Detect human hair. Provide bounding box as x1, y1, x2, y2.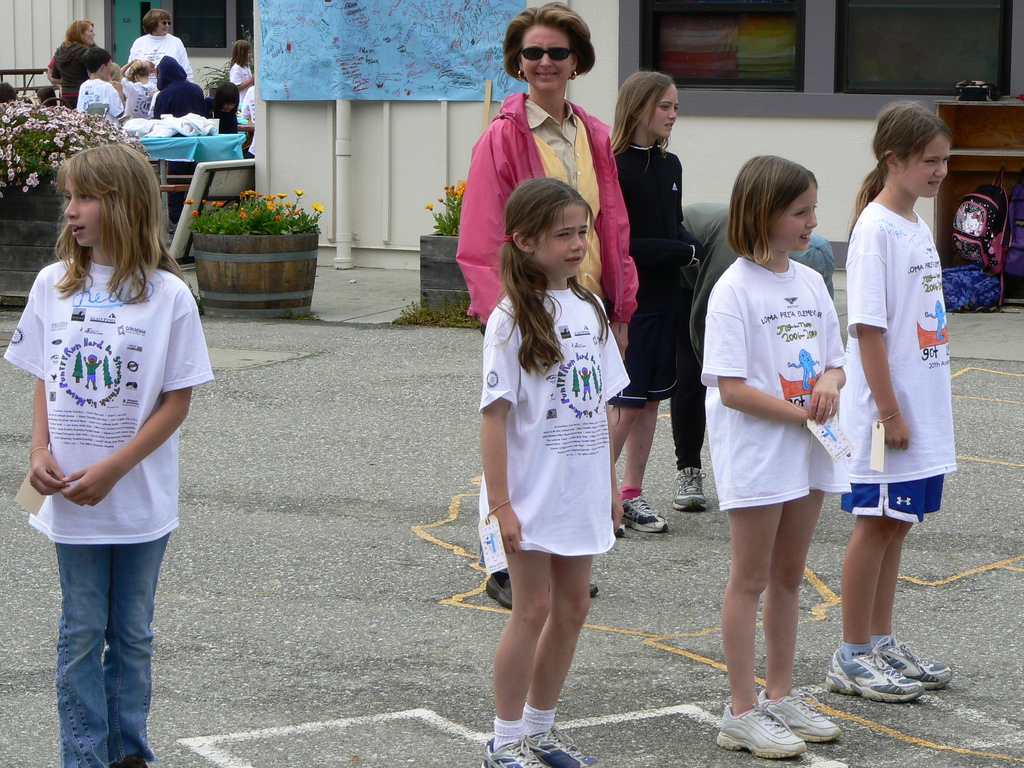
51, 135, 186, 303.
